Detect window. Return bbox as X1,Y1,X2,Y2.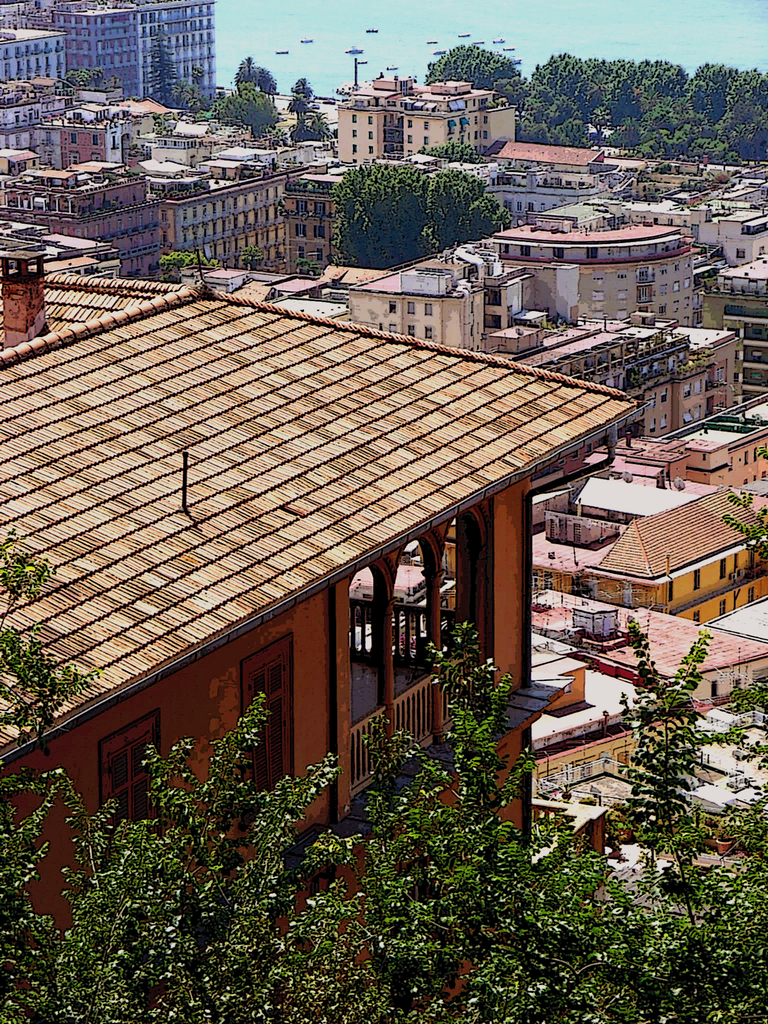
410,325,415,337.
